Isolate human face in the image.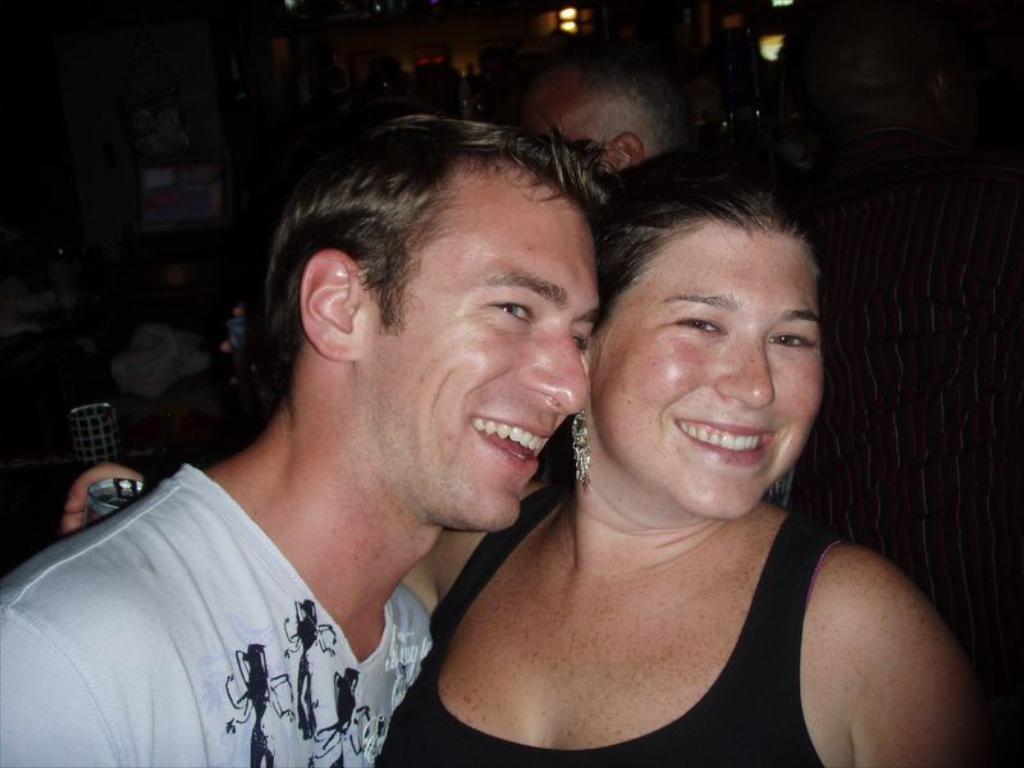
Isolated region: {"x1": 584, "y1": 220, "x2": 828, "y2": 517}.
